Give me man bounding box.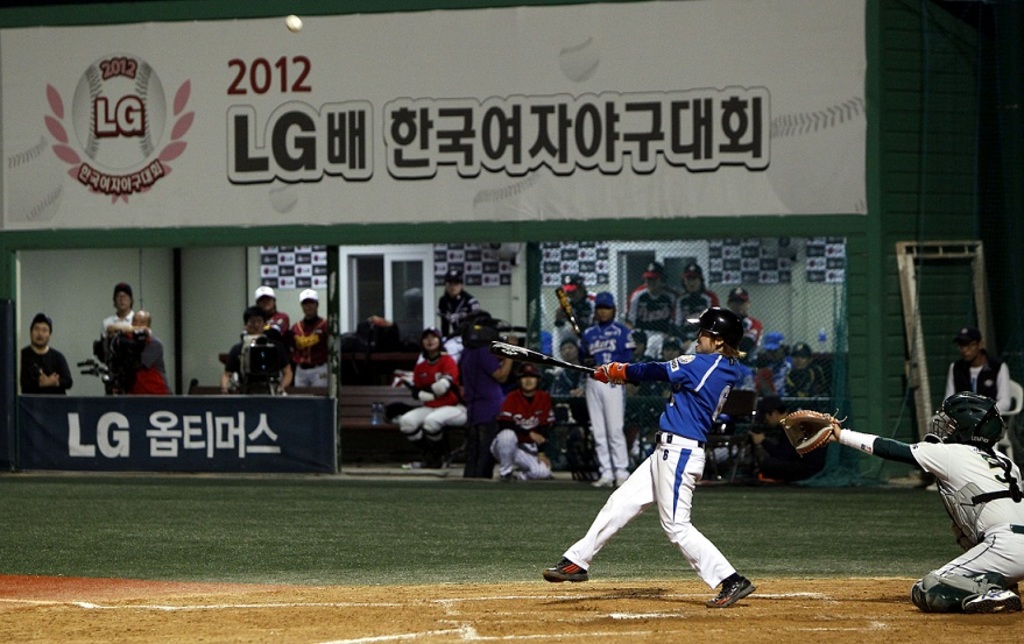
rect(108, 311, 177, 399).
